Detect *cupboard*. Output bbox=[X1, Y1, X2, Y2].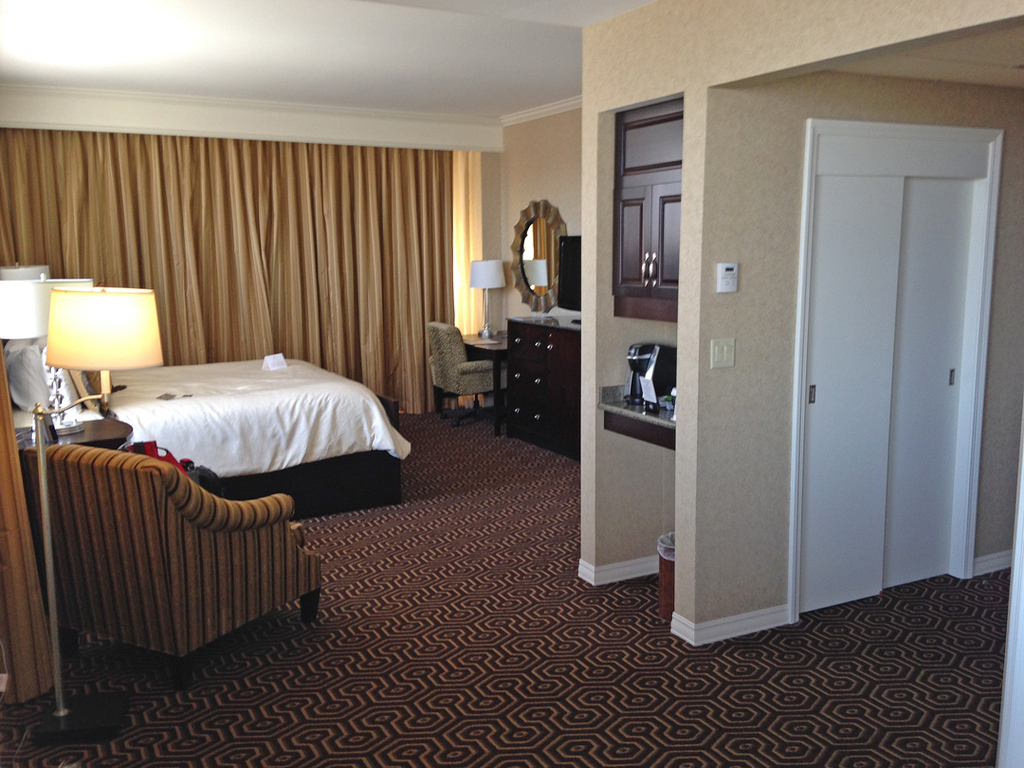
bbox=[610, 104, 684, 330].
